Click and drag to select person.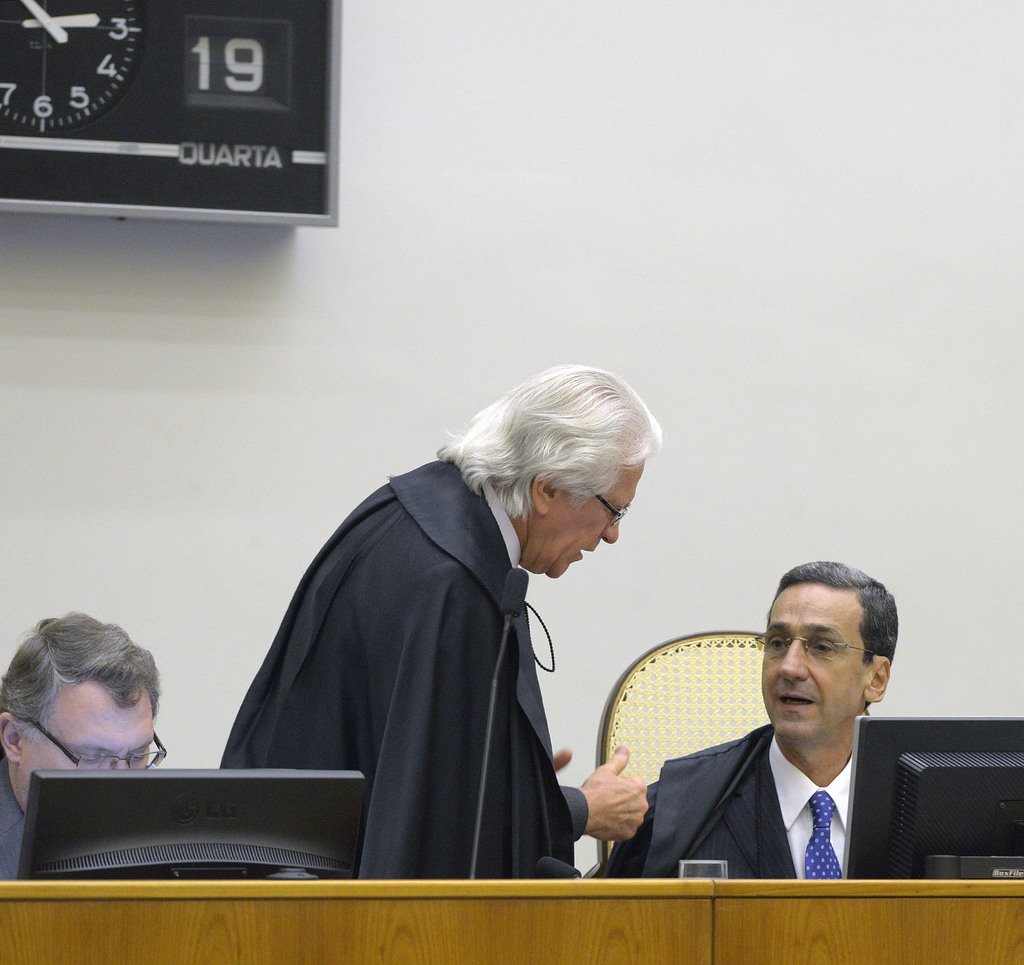
Selection: box=[218, 365, 660, 887].
